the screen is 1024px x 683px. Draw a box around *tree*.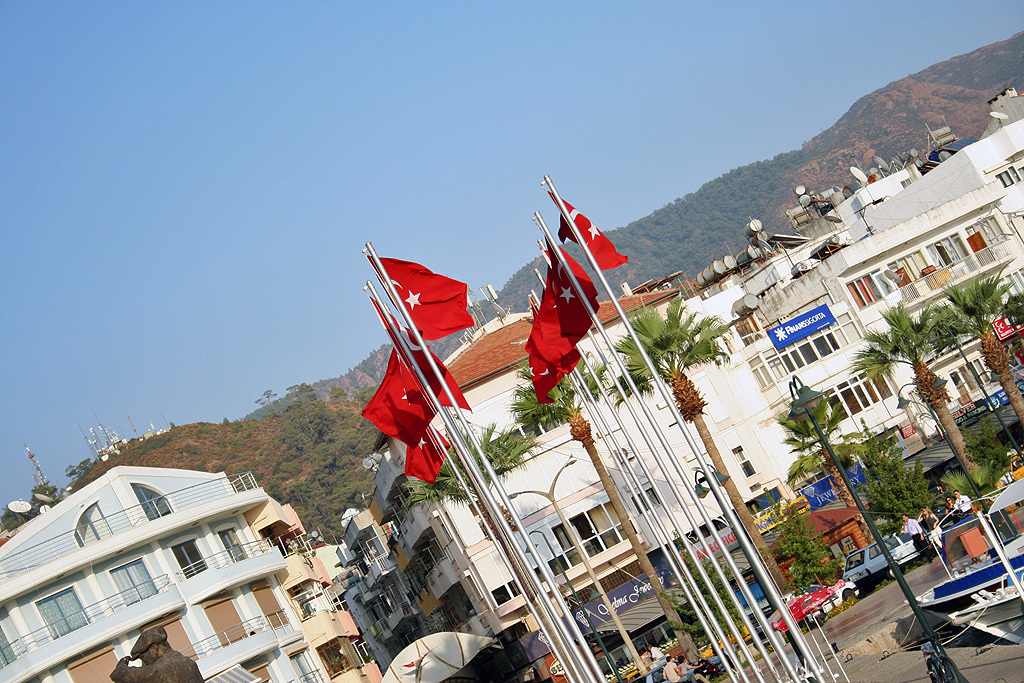
<bbox>780, 401, 881, 544</bbox>.
